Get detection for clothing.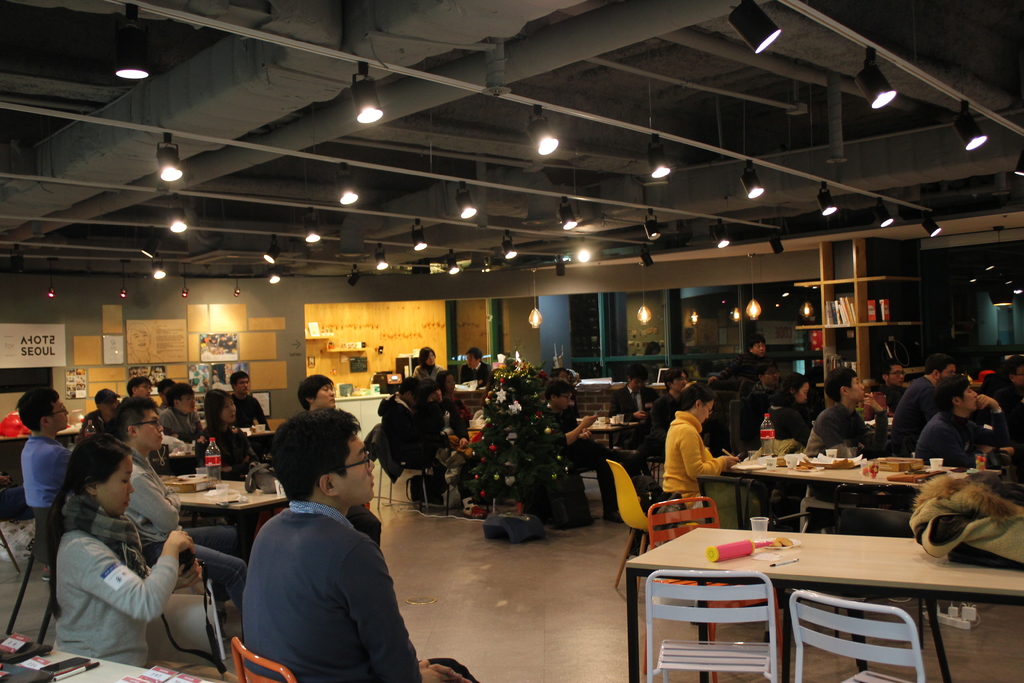
Detection: {"x1": 607, "y1": 384, "x2": 659, "y2": 460}.
